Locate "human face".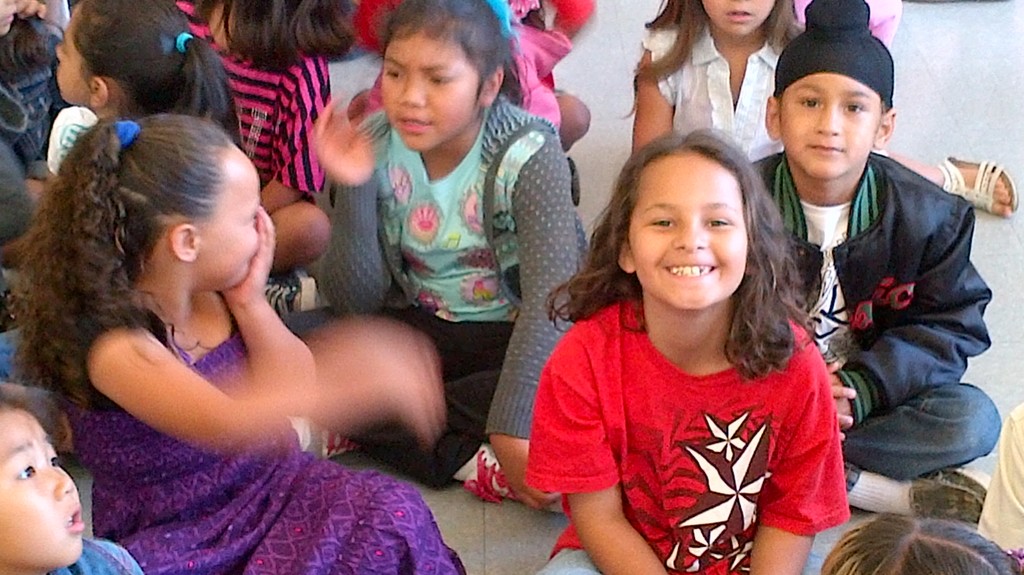
Bounding box: BBox(787, 70, 872, 177).
